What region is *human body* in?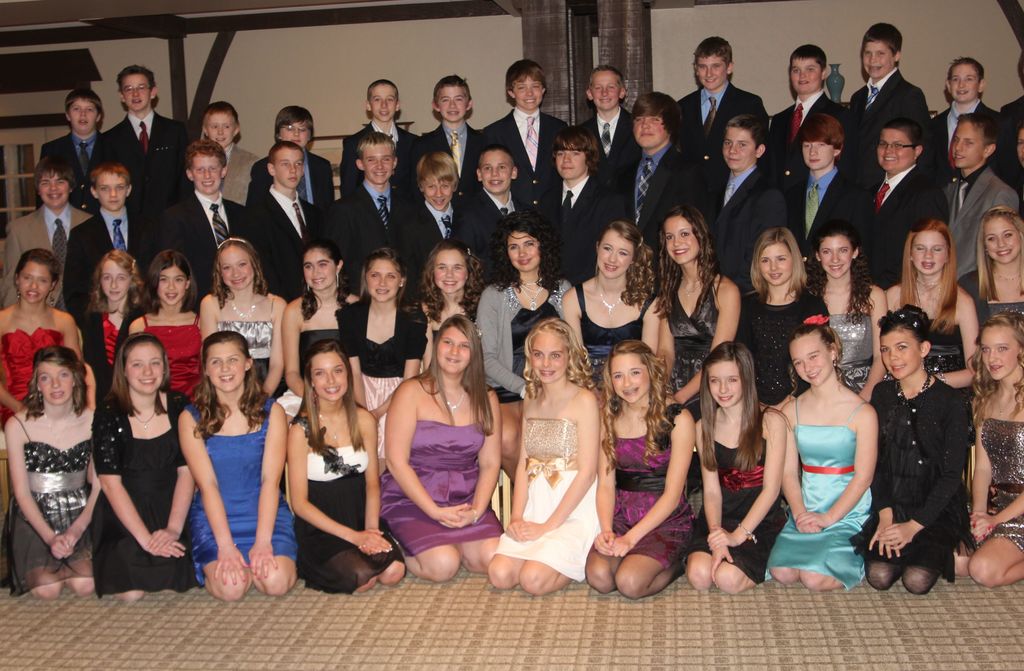
<box>62,161,171,334</box>.
